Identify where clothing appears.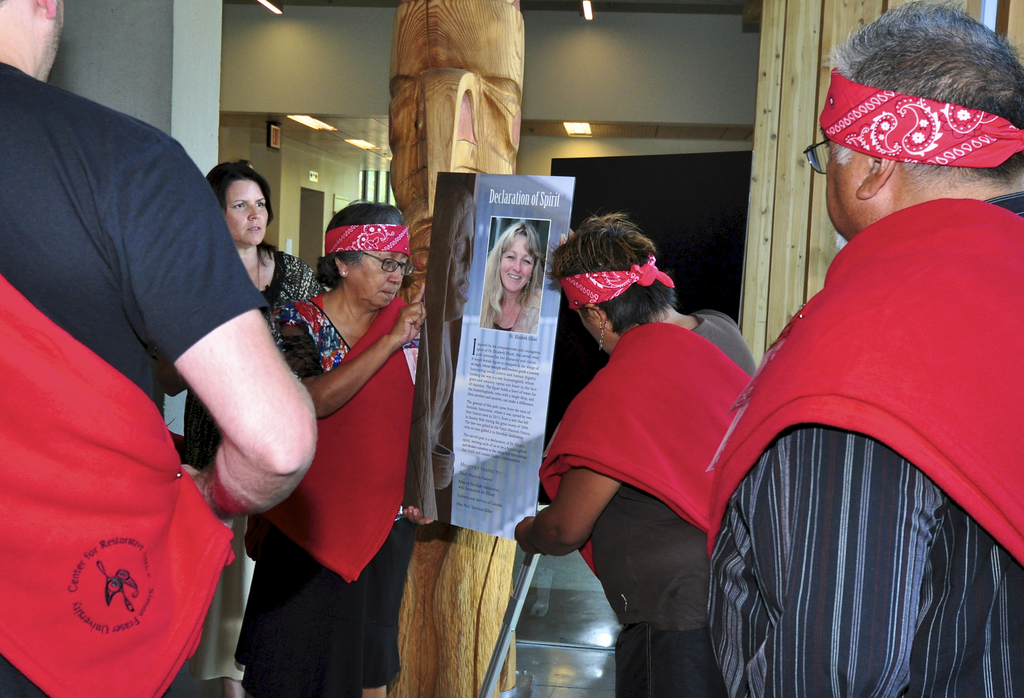
Appears at BBox(536, 251, 676, 305).
